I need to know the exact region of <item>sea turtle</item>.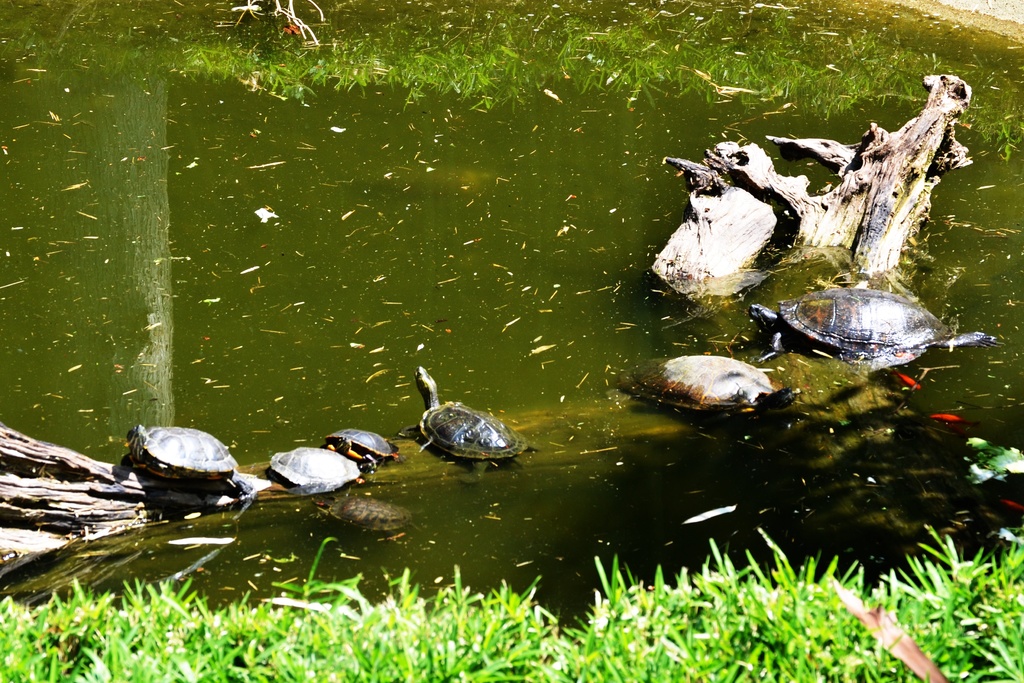
Region: [left=116, top=415, right=252, bottom=495].
